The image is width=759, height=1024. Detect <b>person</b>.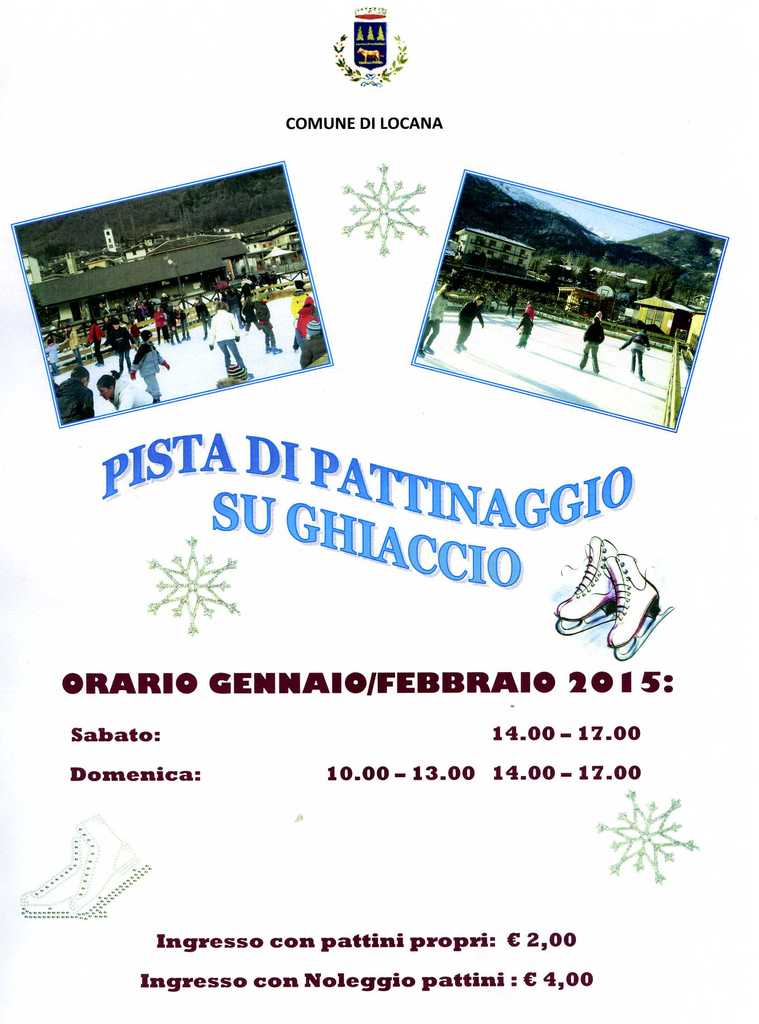
Detection: detection(152, 305, 172, 340).
